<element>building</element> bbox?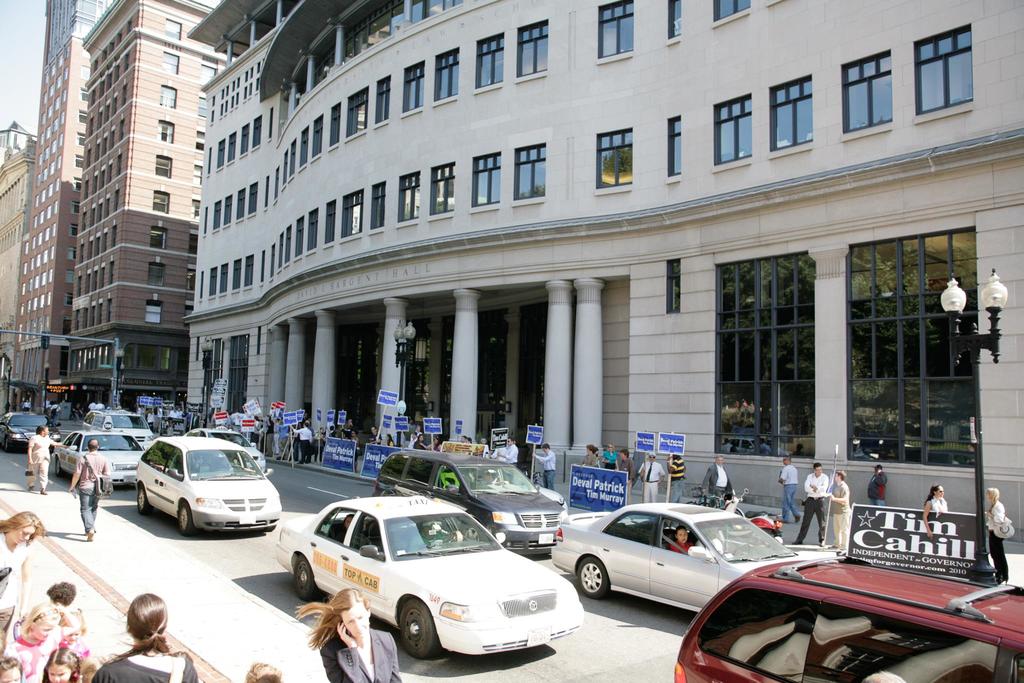
crop(0, 119, 25, 159)
